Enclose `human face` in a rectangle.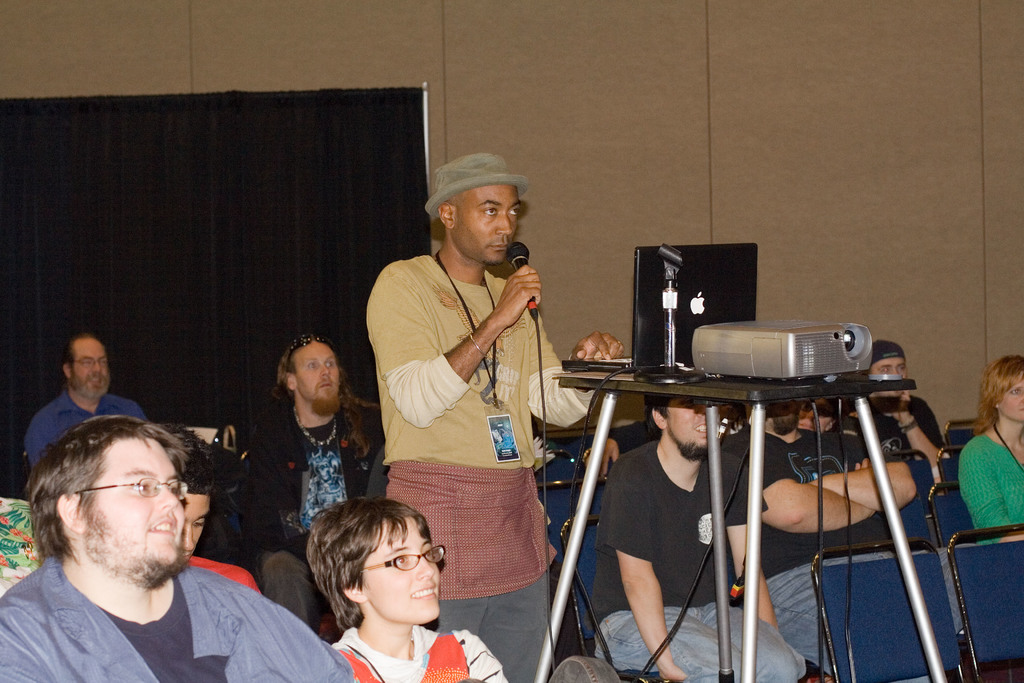
{"left": 996, "top": 378, "right": 1023, "bottom": 422}.
